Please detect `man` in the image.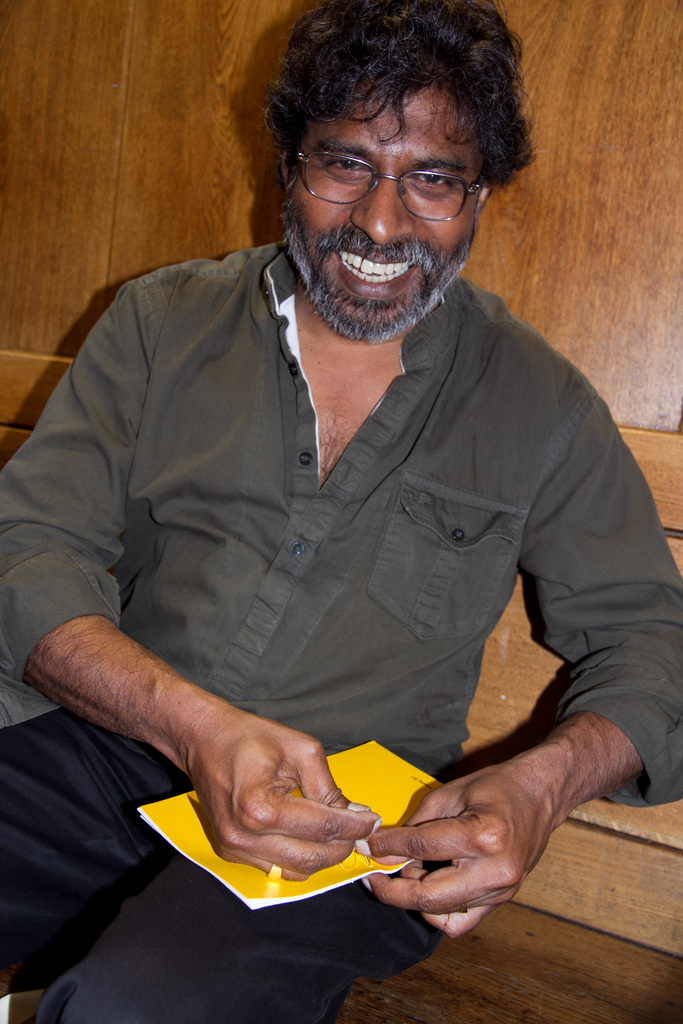
region(21, 0, 646, 972).
